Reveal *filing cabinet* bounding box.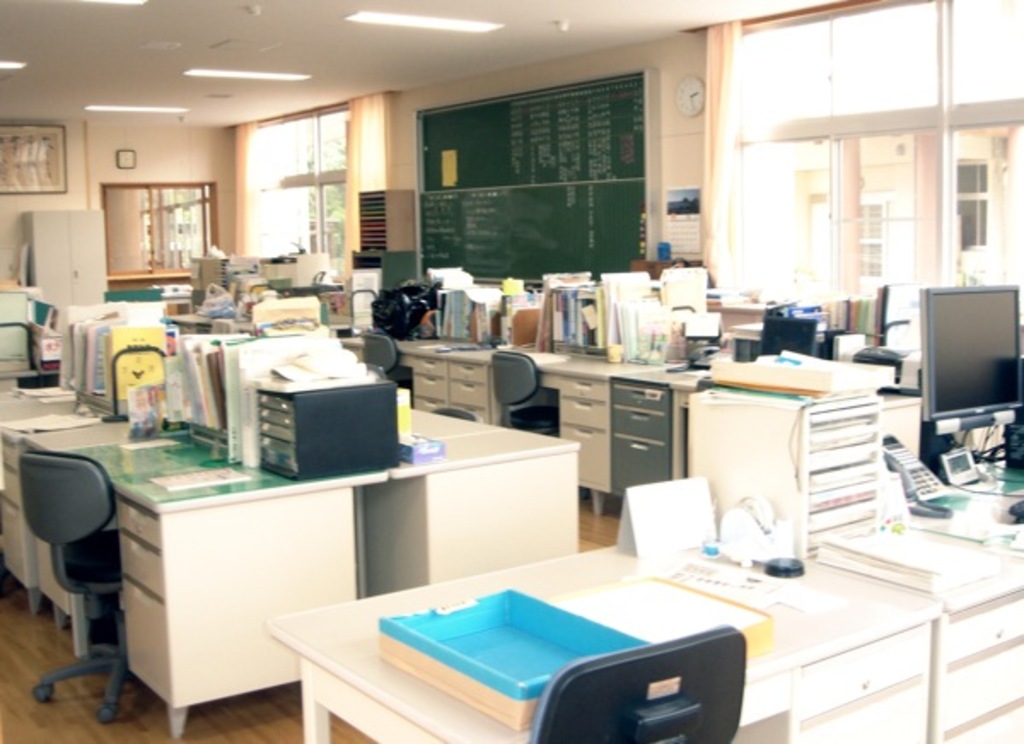
Revealed: <bbox>118, 491, 357, 706</bbox>.
